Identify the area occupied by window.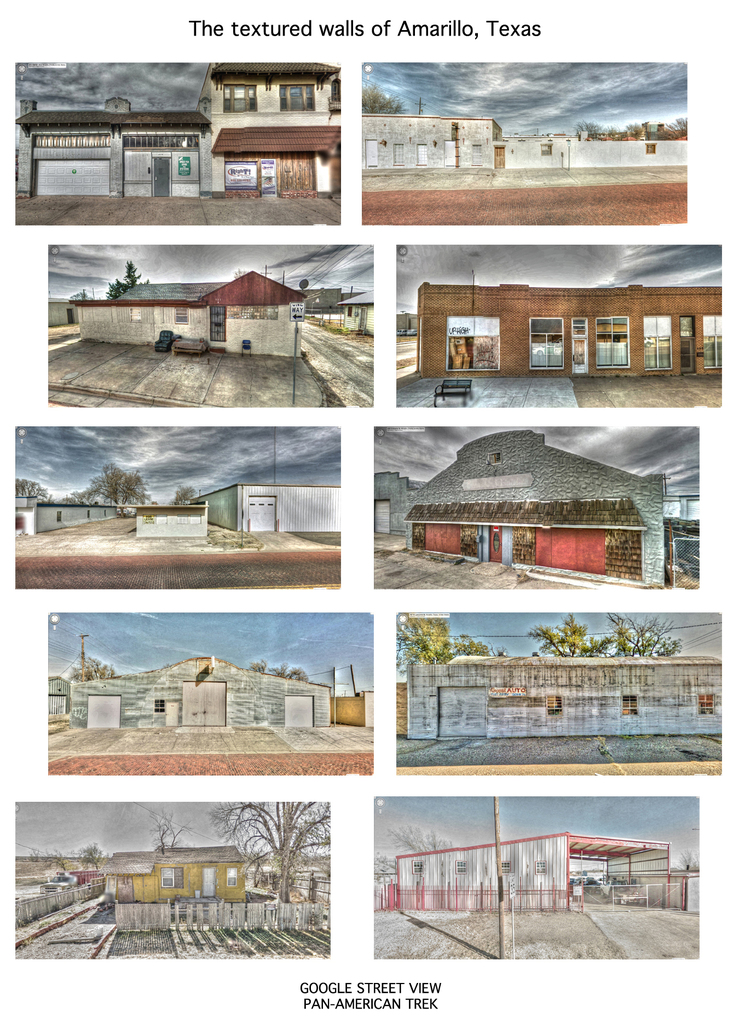
Area: {"x1": 453, "y1": 860, "x2": 467, "y2": 874}.
